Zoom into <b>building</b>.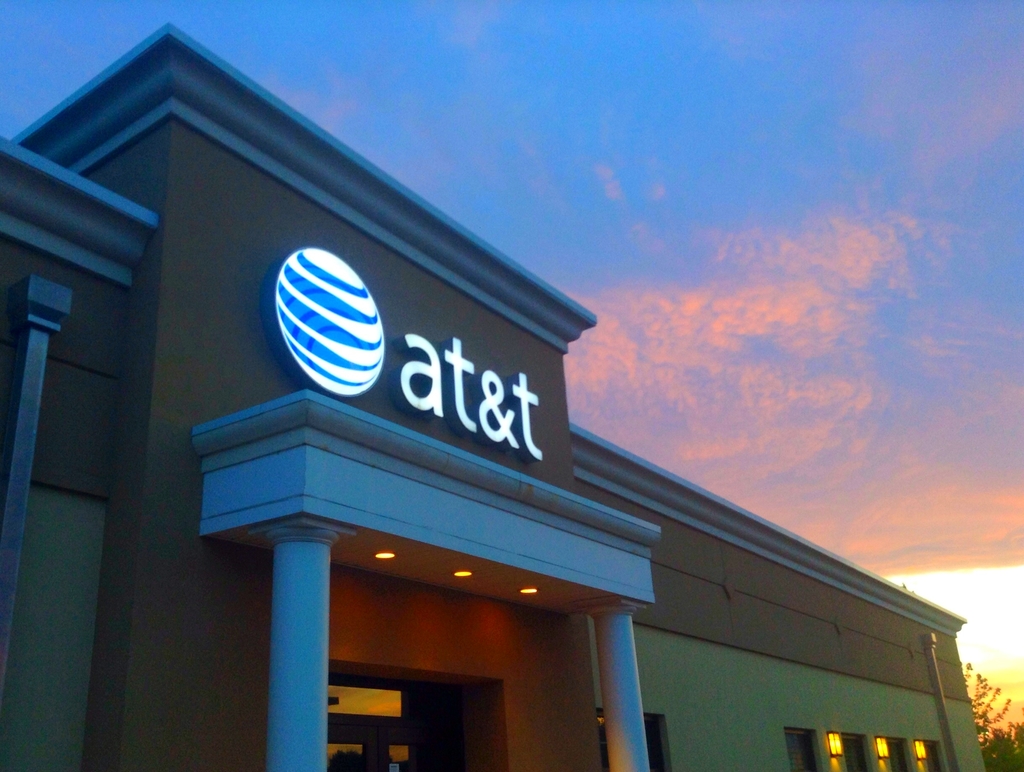
Zoom target: [0,22,995,771].
